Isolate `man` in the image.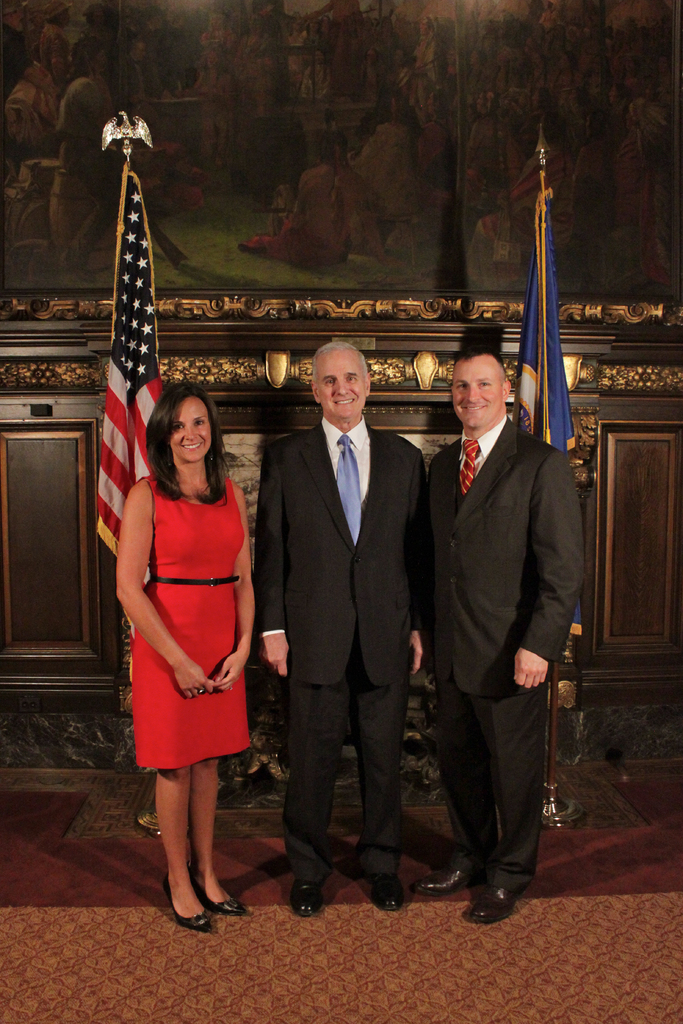
Isolated region: 410:346:586:926.
